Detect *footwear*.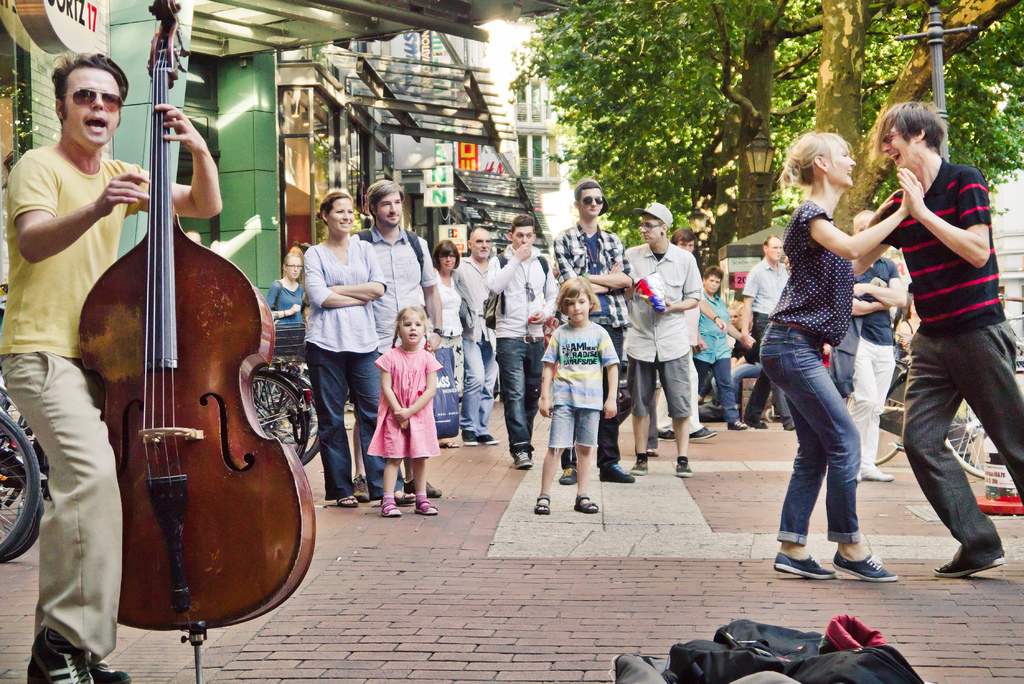
Detected at 512/450/532/468.
